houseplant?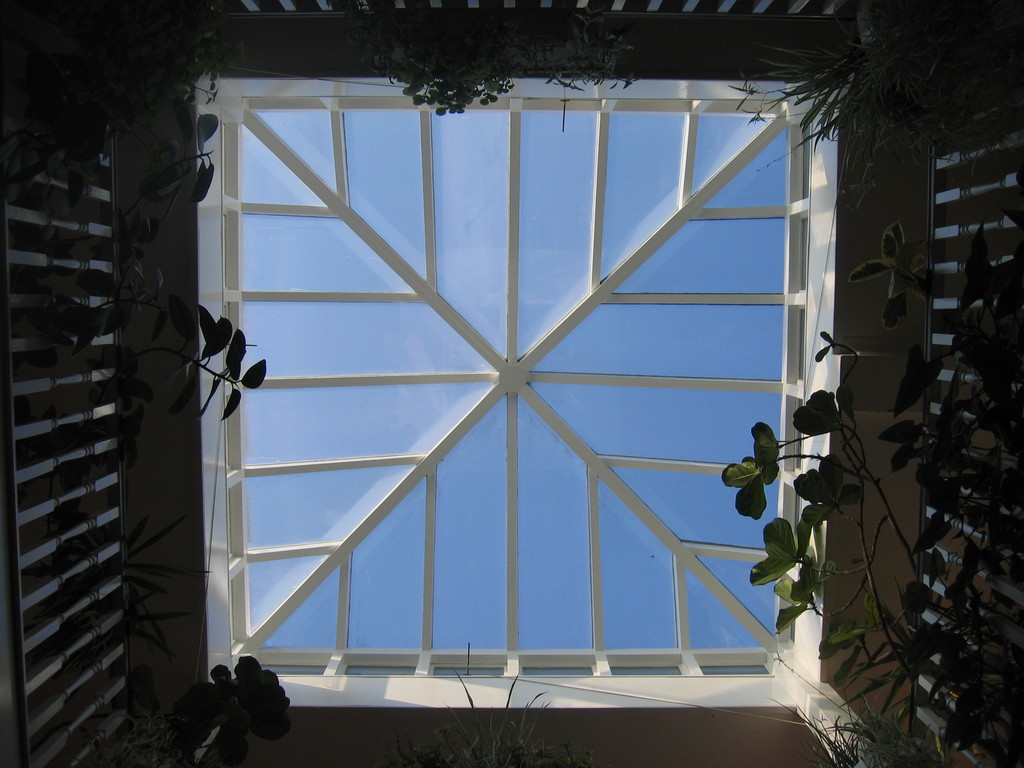
{"x1": 86, "y1": 643, "x2": 292, "y2": 767}
